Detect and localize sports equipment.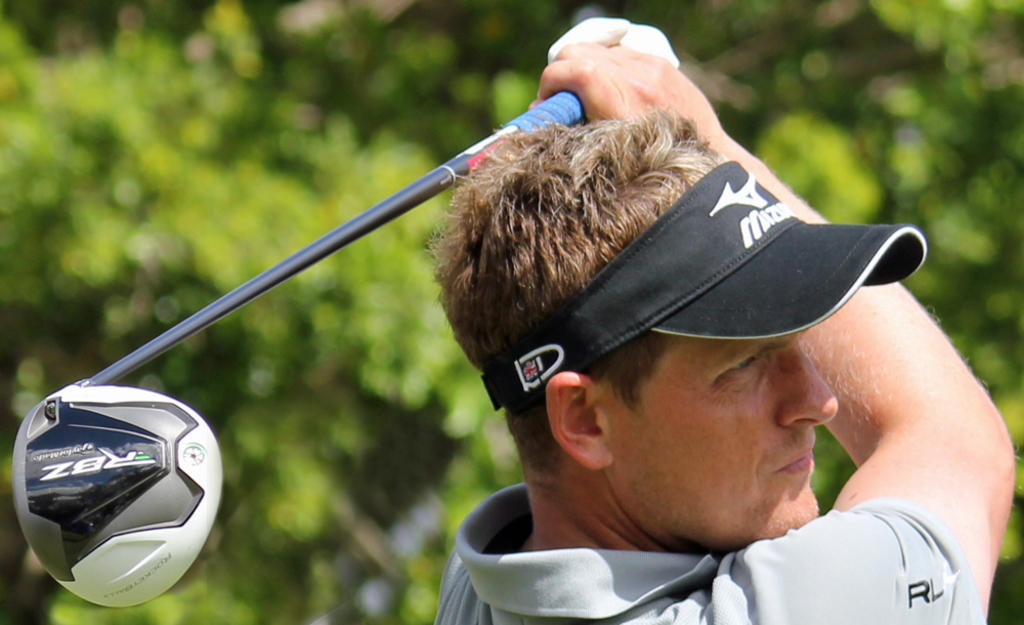
Localized at bbox=(547, 13, 678, 61).
